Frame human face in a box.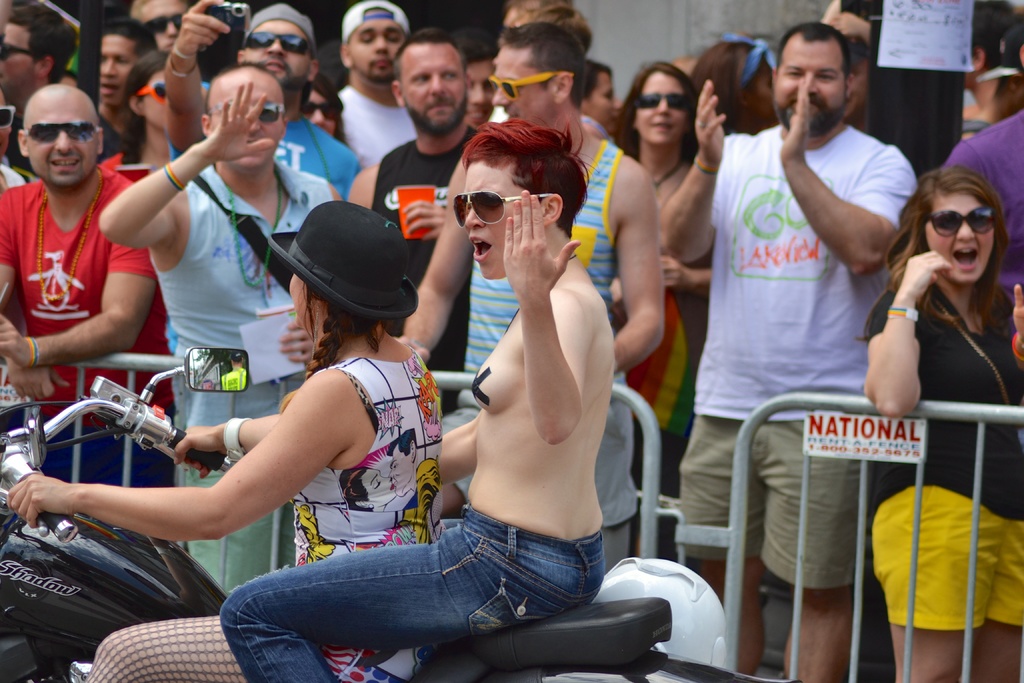
[207,75,285,174].
